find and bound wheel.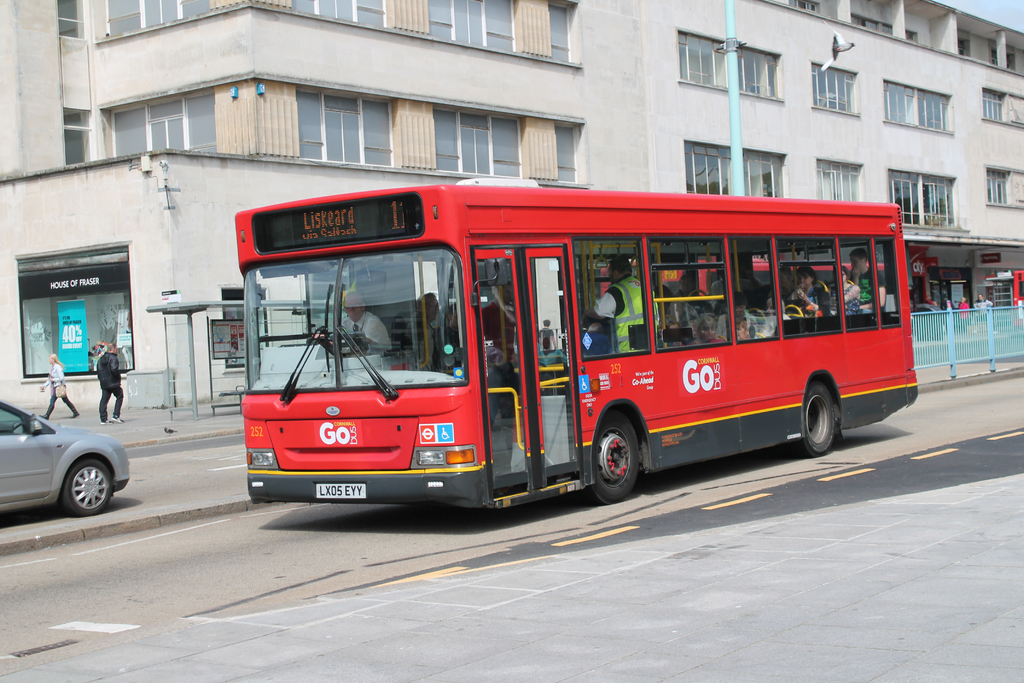
Bound: {"left": 803, "top": 389, "right": 836, "bottom": 457}.
